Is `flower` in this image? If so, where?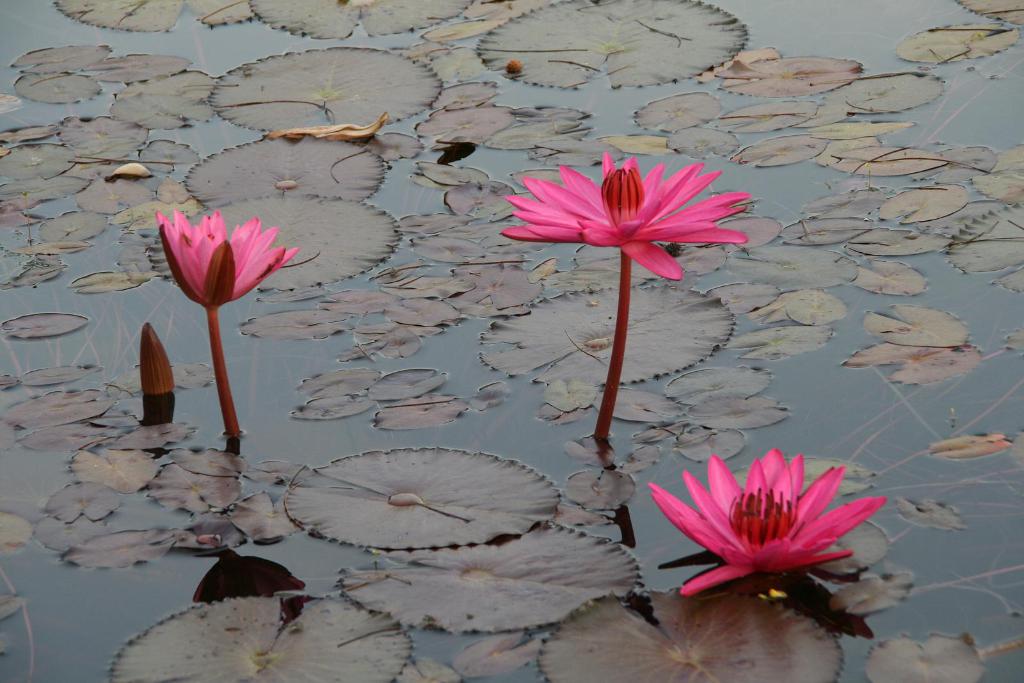
Yes, at 634:444:899:625.
